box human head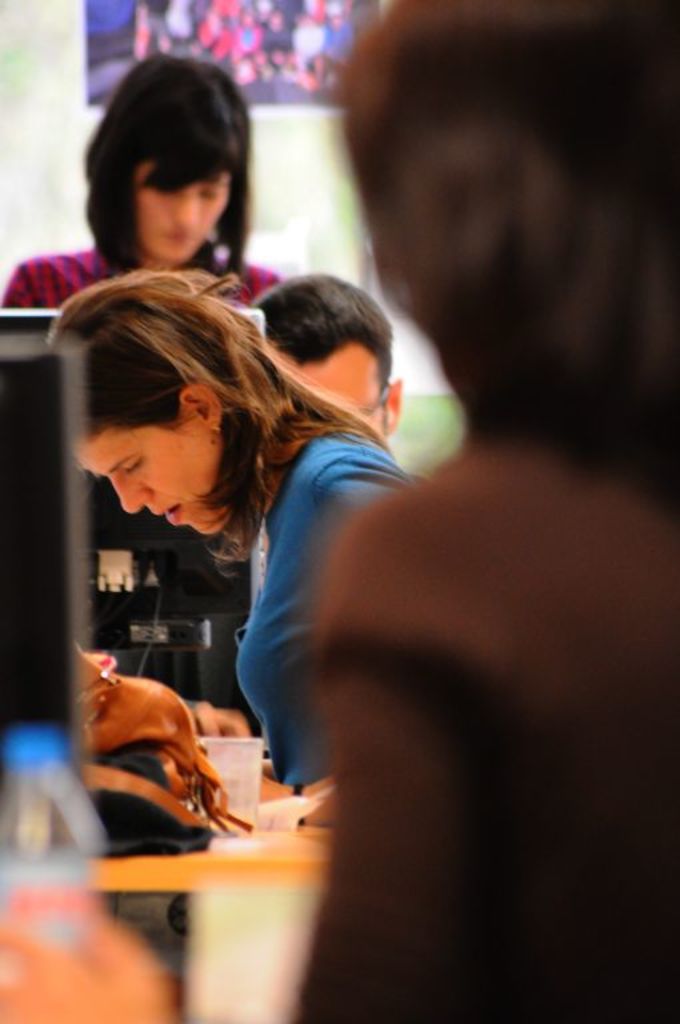
[x1=348, y1=0, x2=679, y2=441]
